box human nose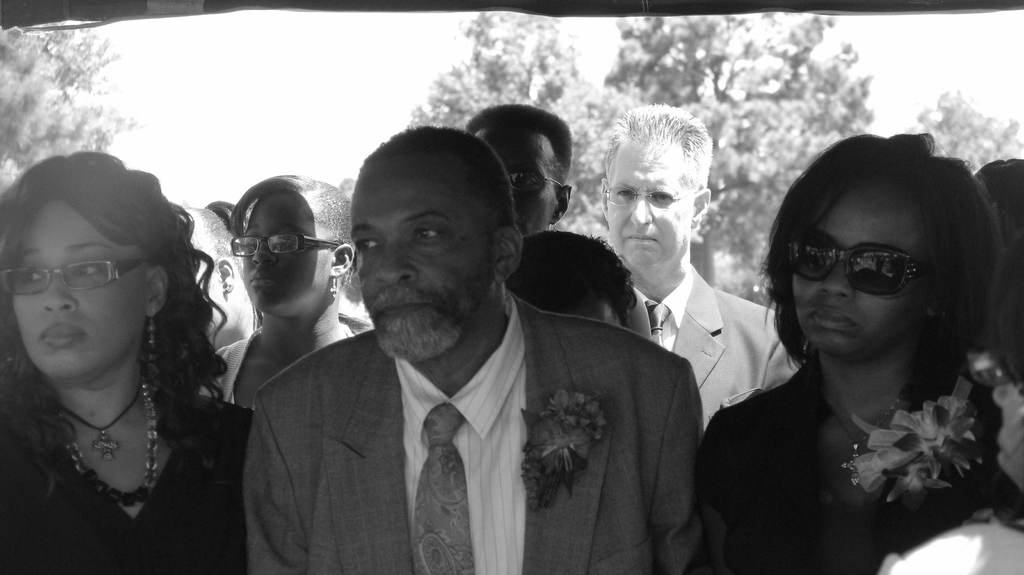
250/244/276/264
